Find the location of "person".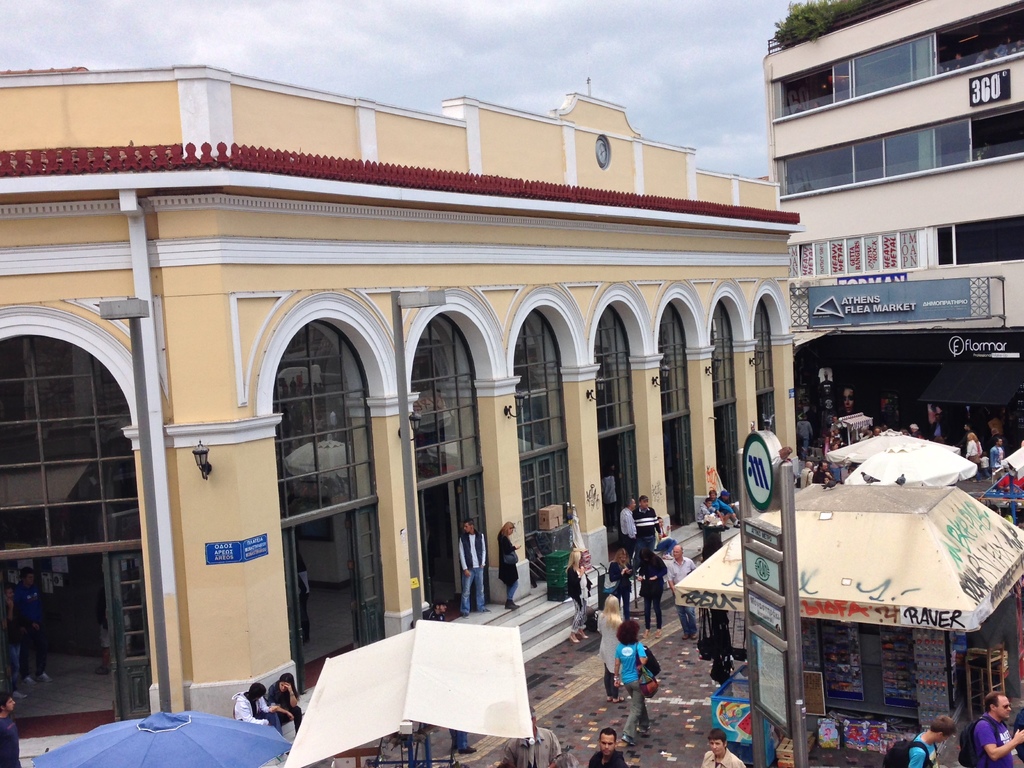
Location: detection(593, 598, 624, 691).
